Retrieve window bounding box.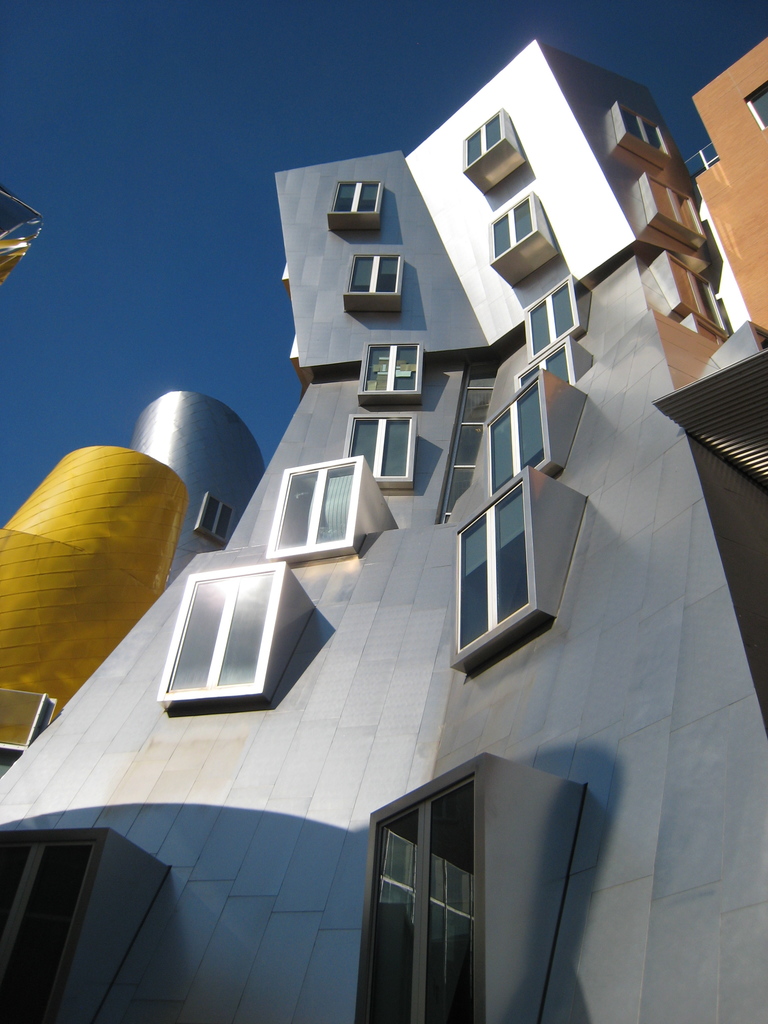
Bounding box: bbox=(646, 171, 703, 234).
